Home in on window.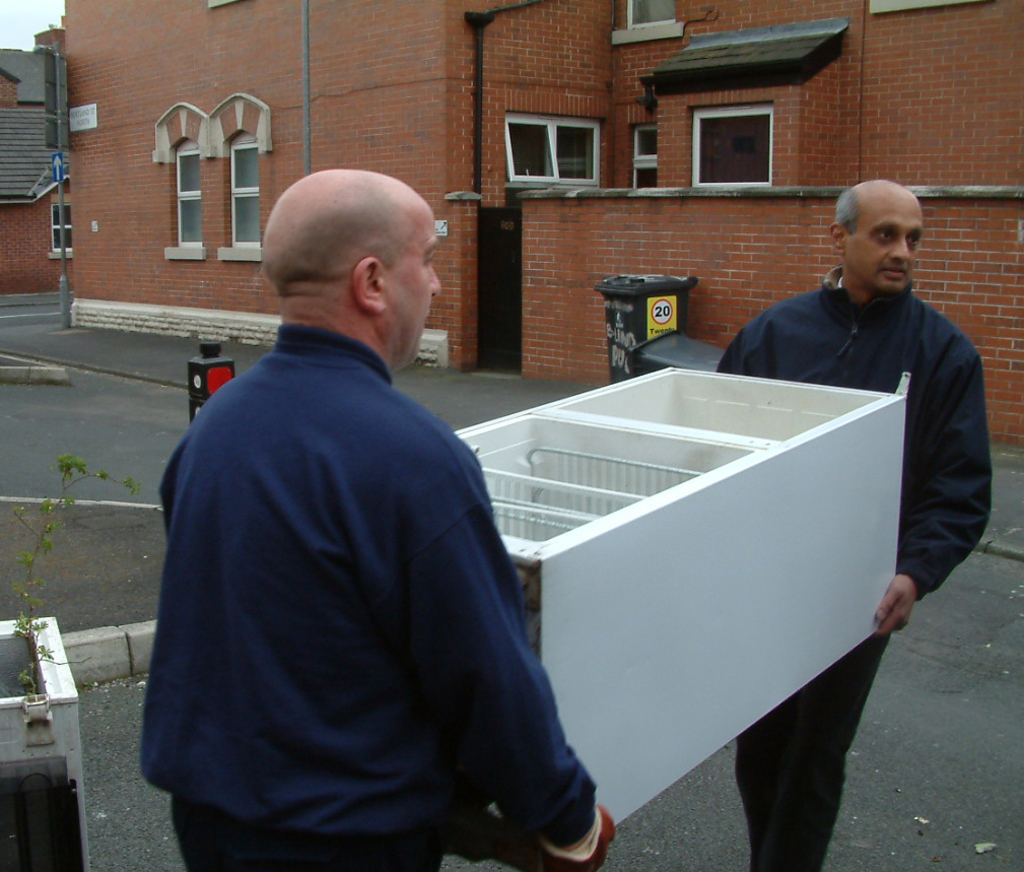
Homed in at (176, 149, 206, 247).
